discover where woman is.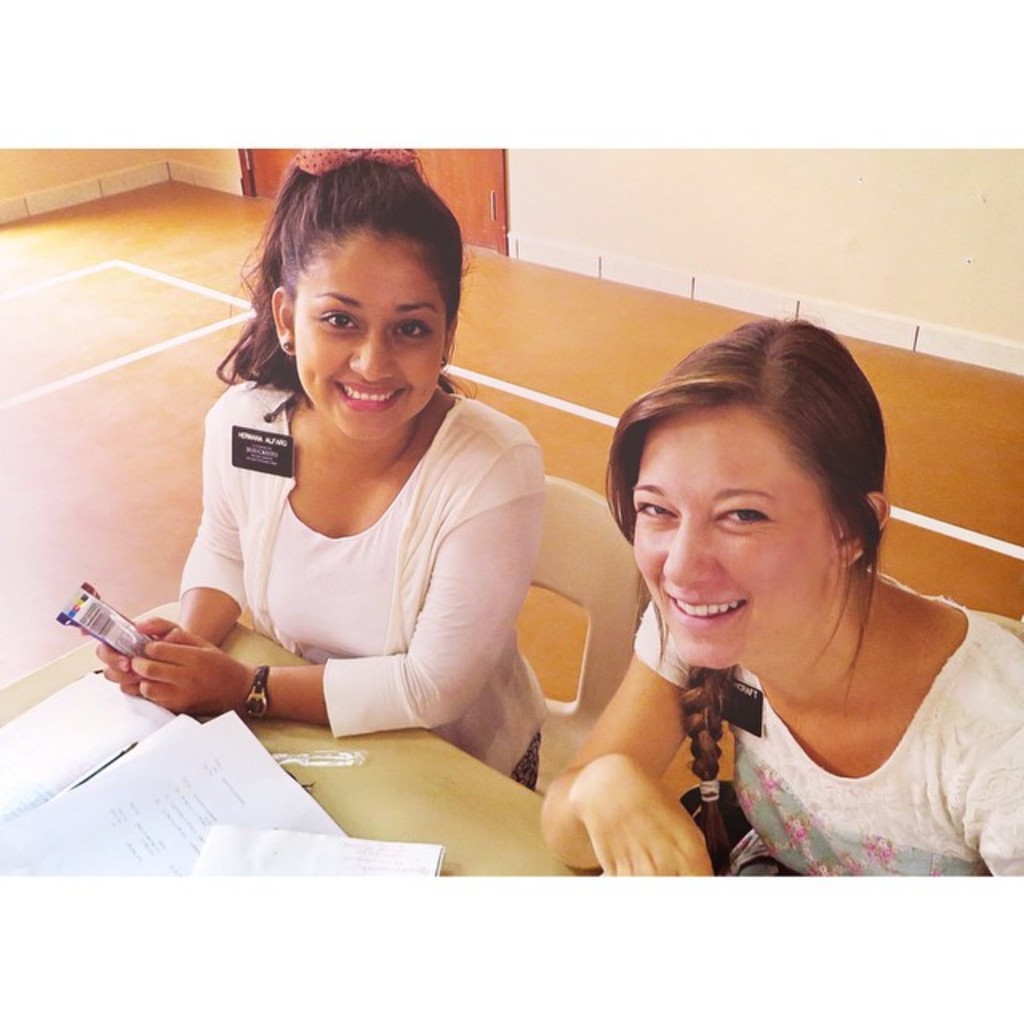
Discovered at rect(526, 306, 1022, 878).
